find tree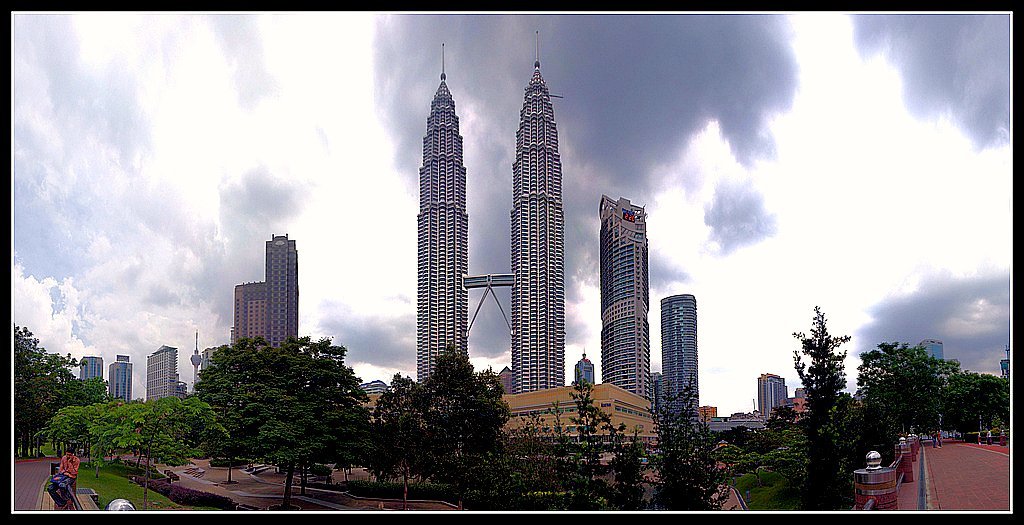
pyautogui.locateOnScreen(422, 336, 506, 517)
